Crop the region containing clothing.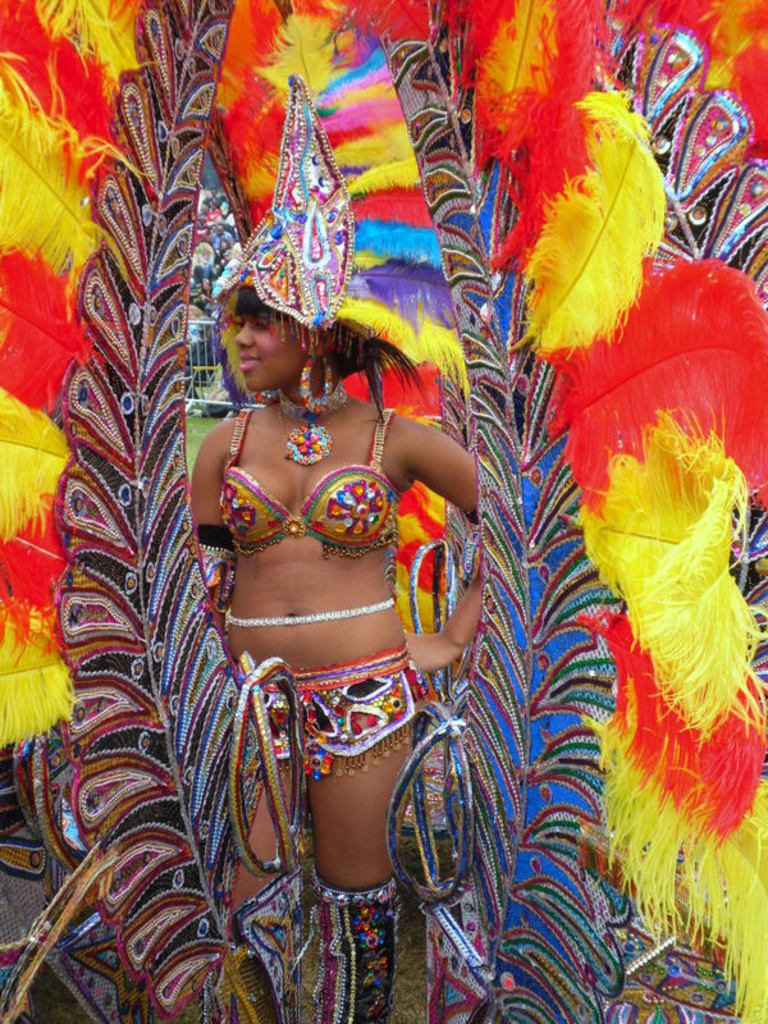
Crop region: (left=239, top=650, right=424, bottom=790).
